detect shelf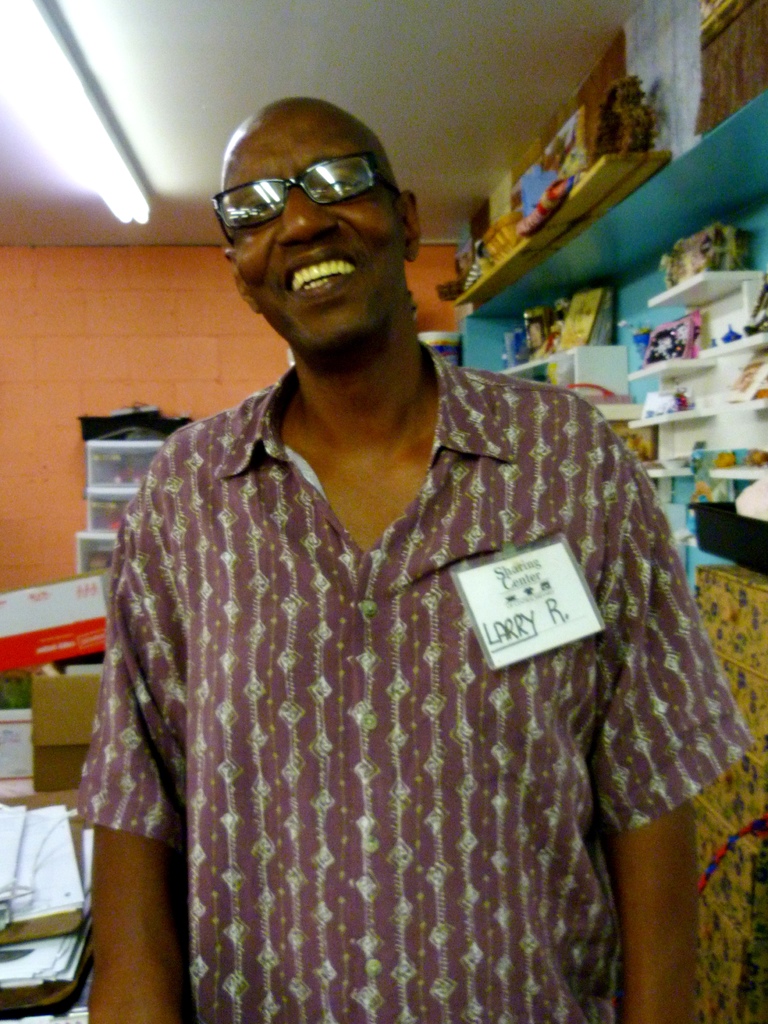
locate(86, 412, 164, 580)
